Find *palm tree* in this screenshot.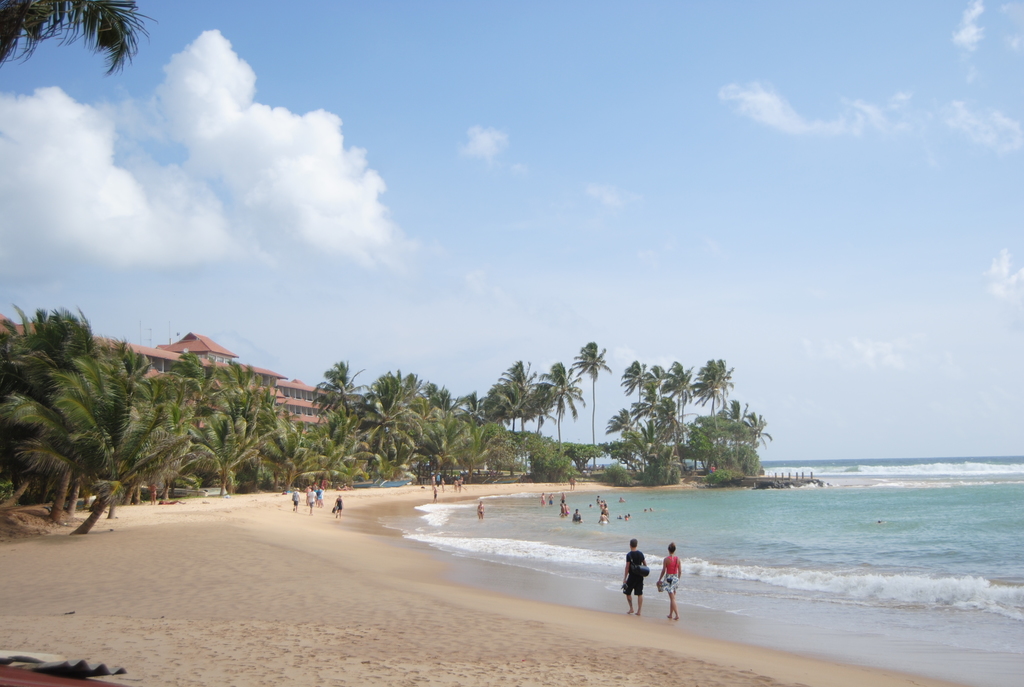
The bounding box for *palm tree* is select_region(629, 370, 654, 417).
